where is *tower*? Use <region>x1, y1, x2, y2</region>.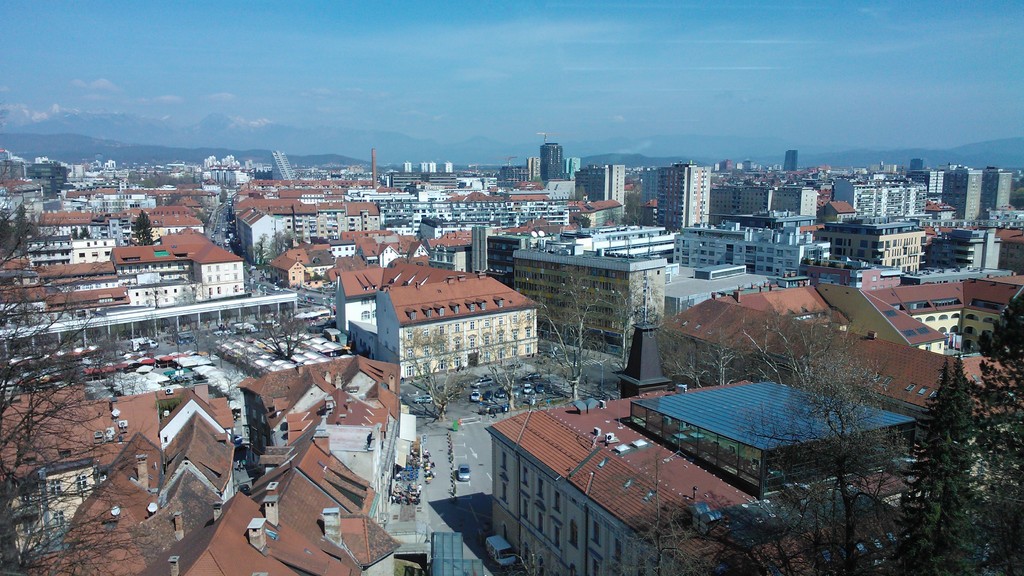
<region>538, 140, 564, 182</region>.
